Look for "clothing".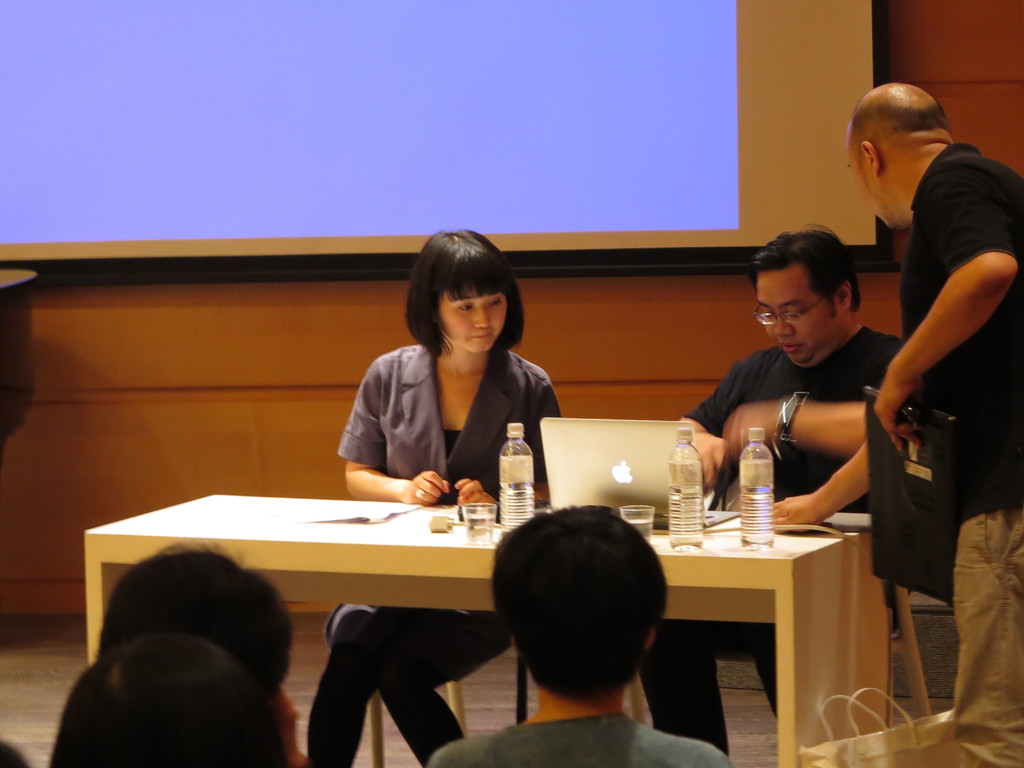
Found: x1=422 y1=712 x2=731 y2=767.
